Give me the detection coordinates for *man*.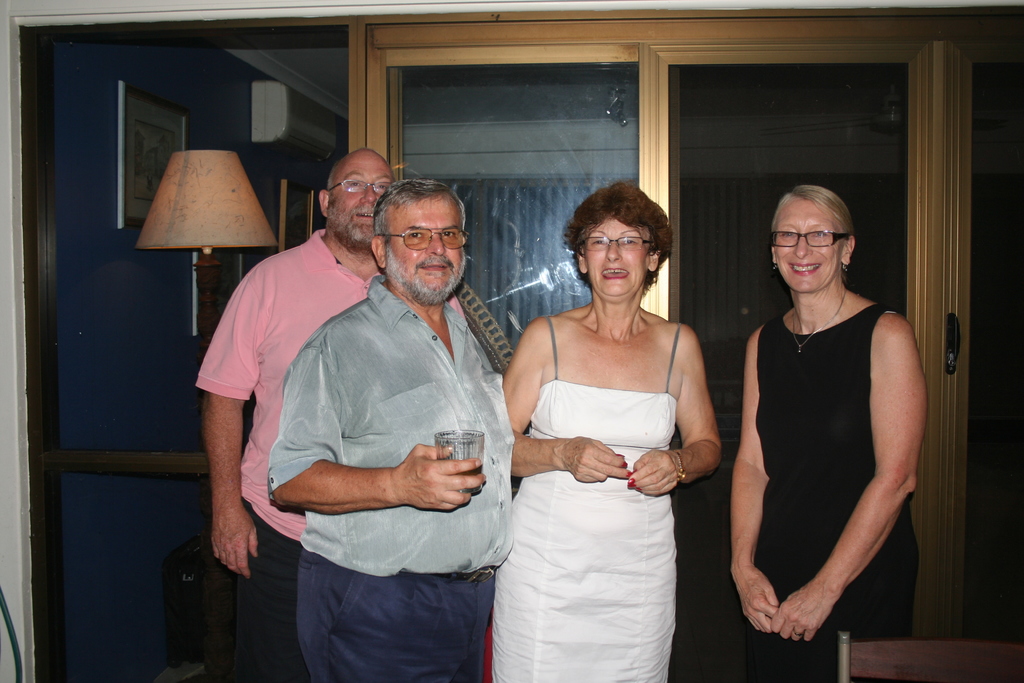
(x1=264, y1=174, x2=520, y2=682).
